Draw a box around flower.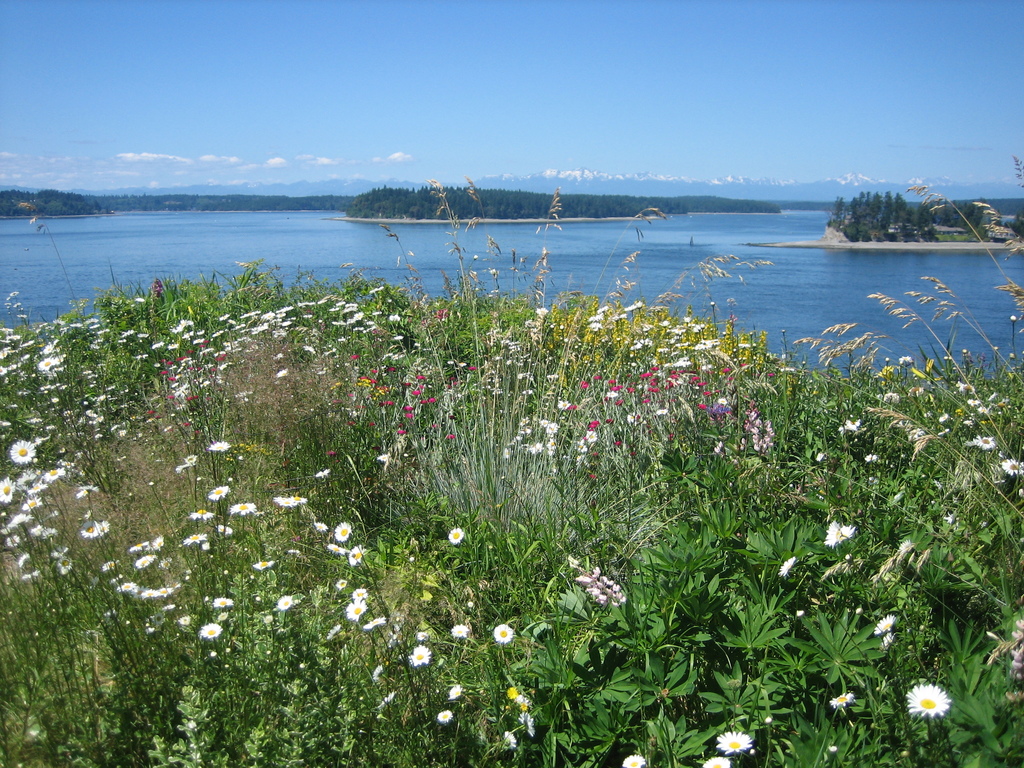
(left=518, top=694, right=529, bottom=704).
